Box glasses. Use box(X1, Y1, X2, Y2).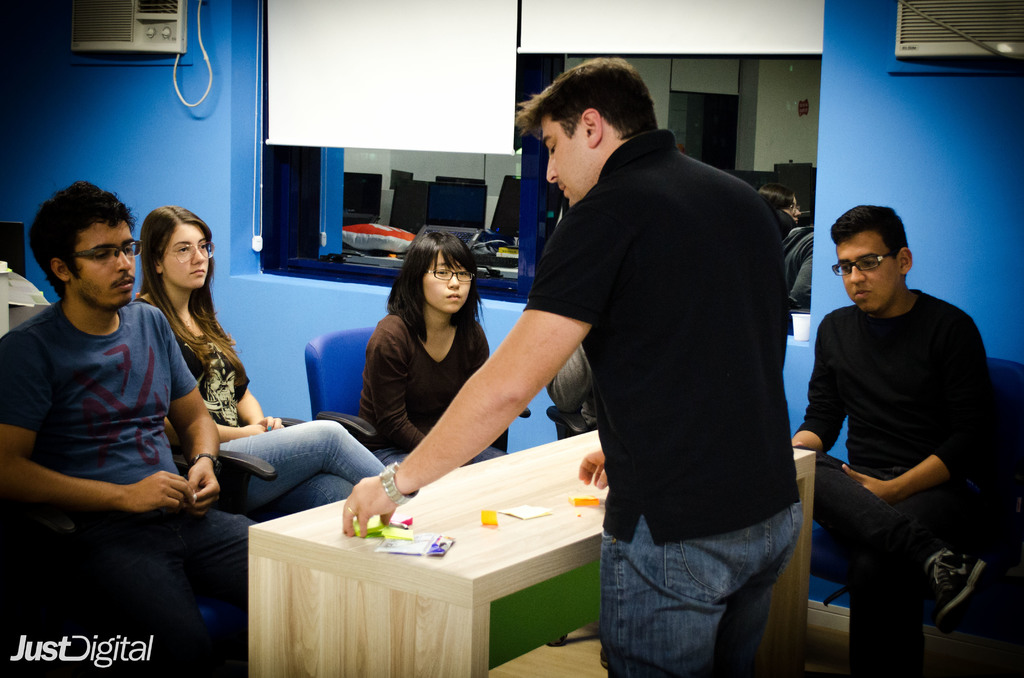
box(419, 267, 474, 285).
